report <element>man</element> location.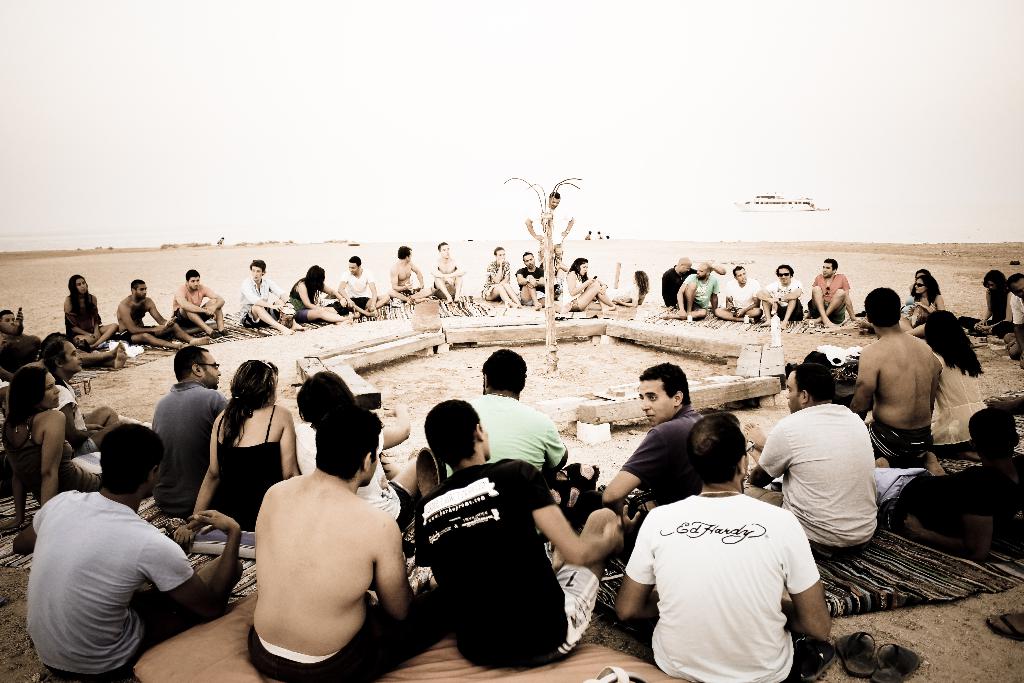
Report: <bbox>626, 420, 838, 679</bbox>.
